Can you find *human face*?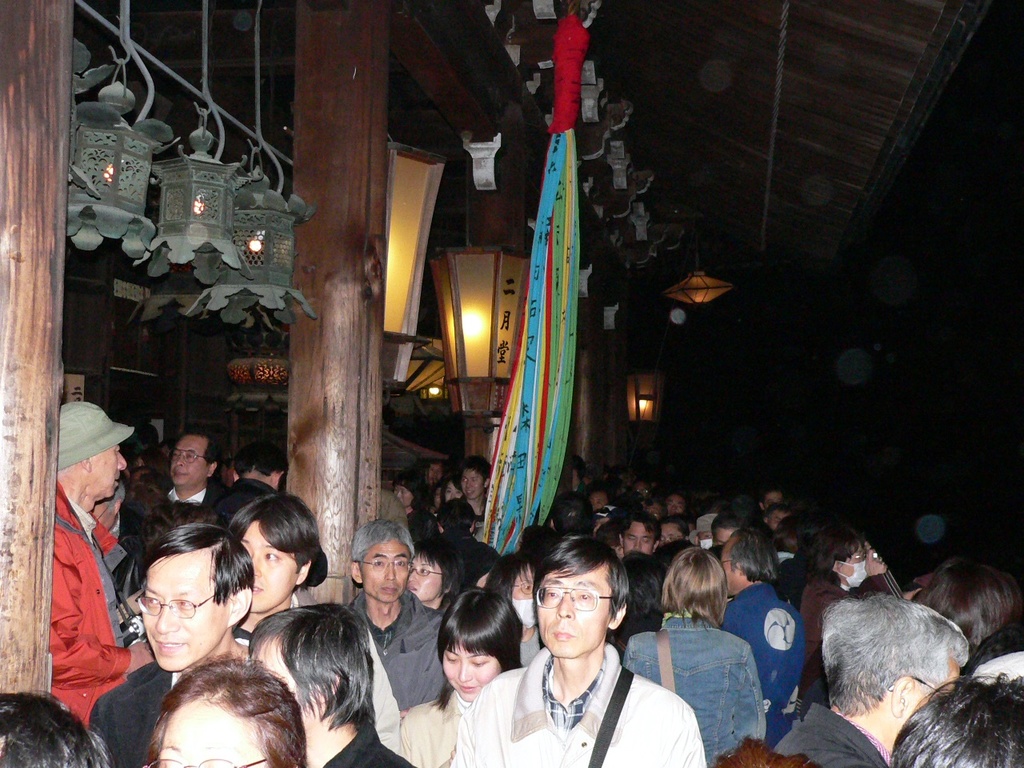
Yes, bounding box: (722, 542, 734, 592).
